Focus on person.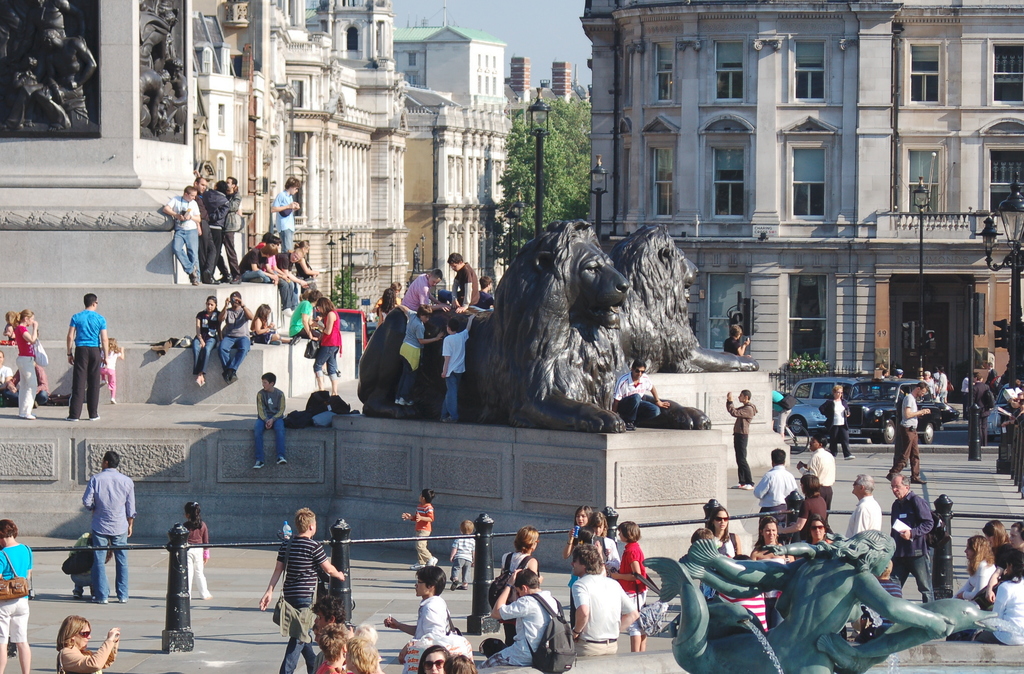
Focused at [766,383,801,429].
